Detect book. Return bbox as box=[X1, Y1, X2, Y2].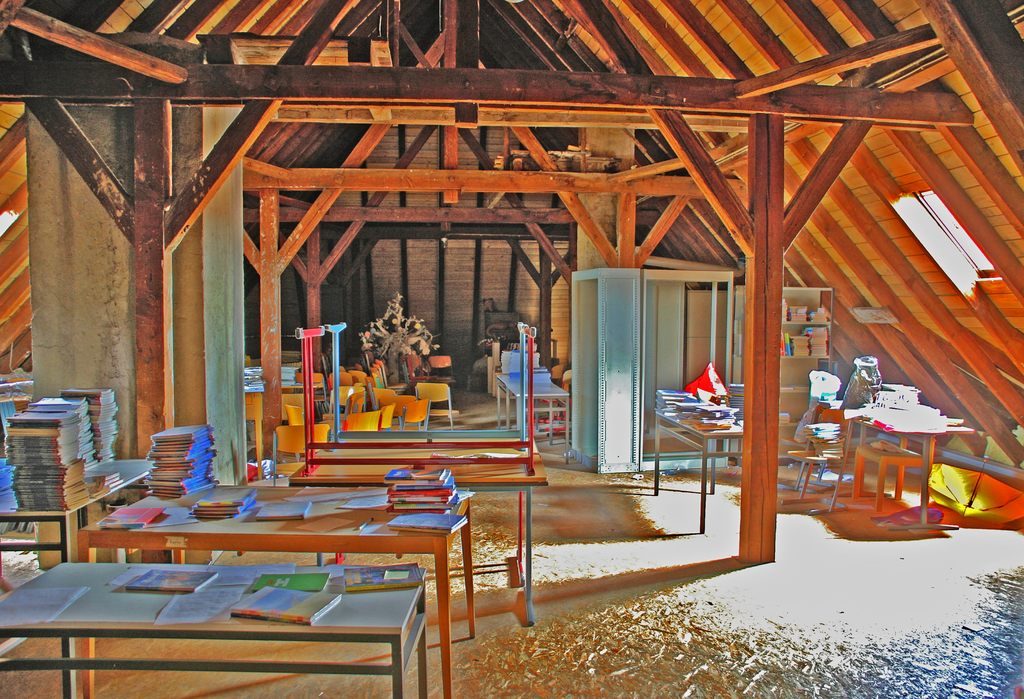
box=[342, 563, 425, 593].
